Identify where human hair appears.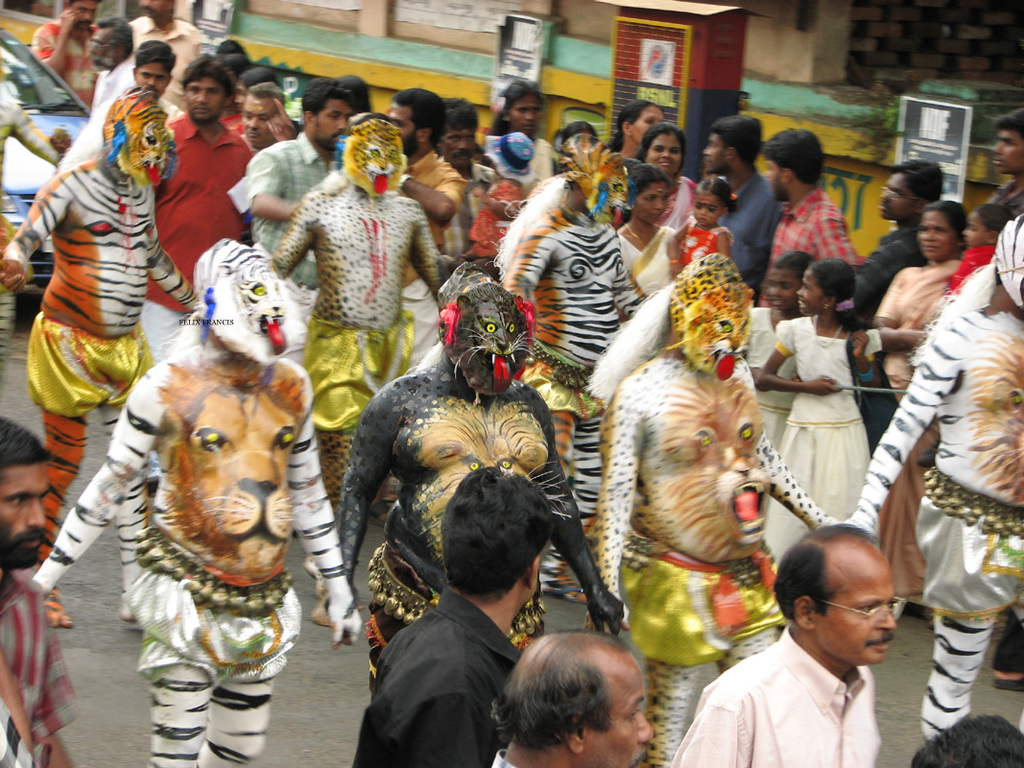
Appears at [x1=218, y1=36, x2=245, y2=52].
